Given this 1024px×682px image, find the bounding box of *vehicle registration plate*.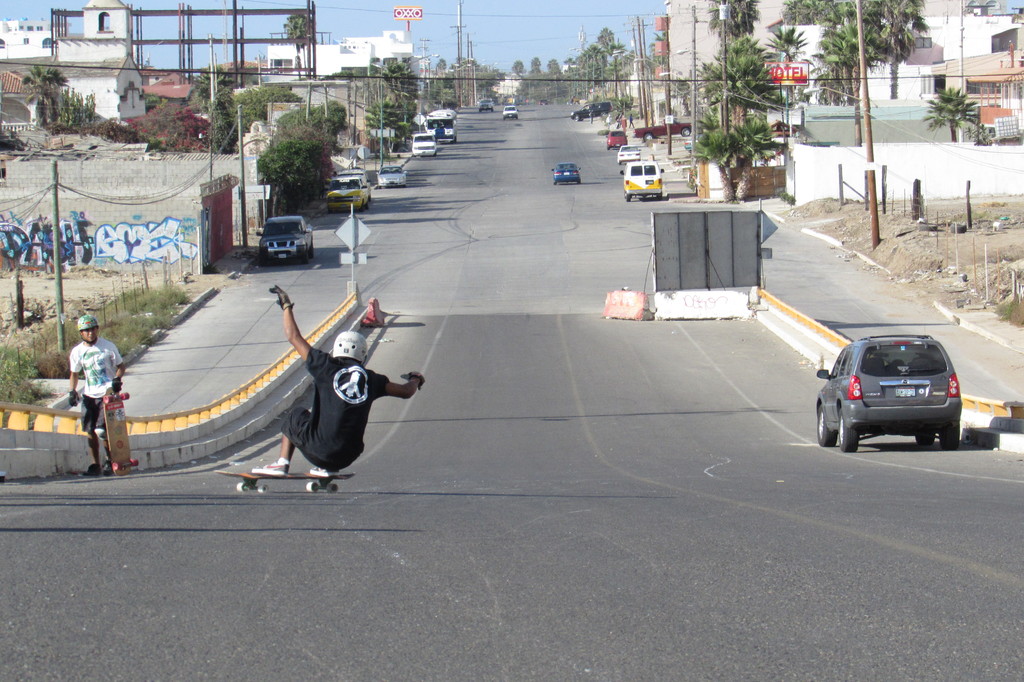
(895, 384, 913, 398).
